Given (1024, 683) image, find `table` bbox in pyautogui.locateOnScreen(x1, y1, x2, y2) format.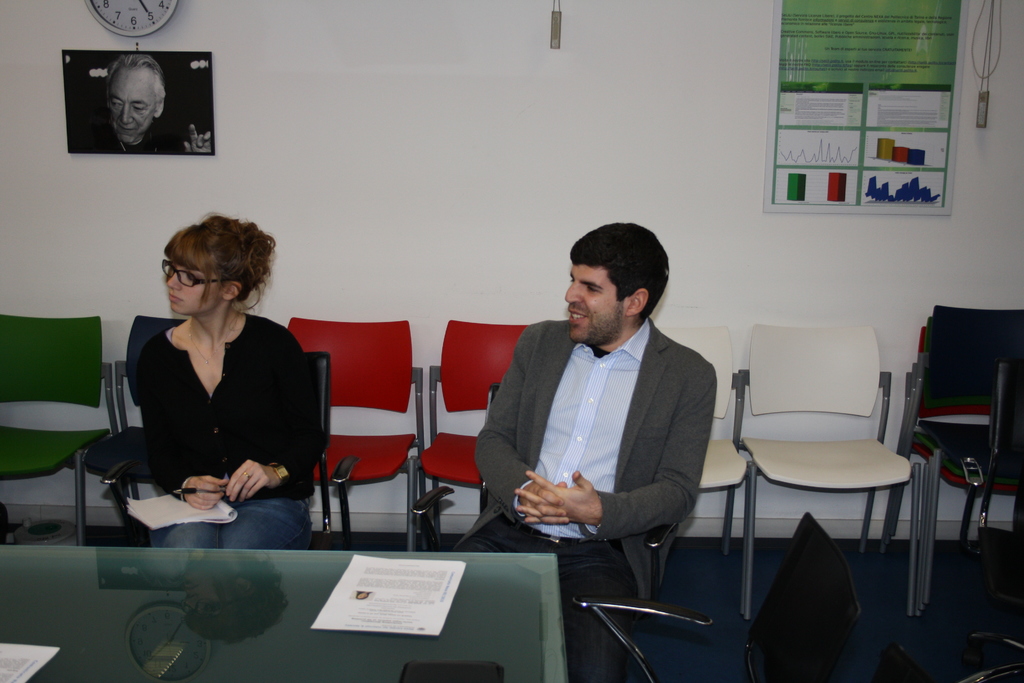
pyautogui.locateOnScreen(0, 534, 591, 682).
